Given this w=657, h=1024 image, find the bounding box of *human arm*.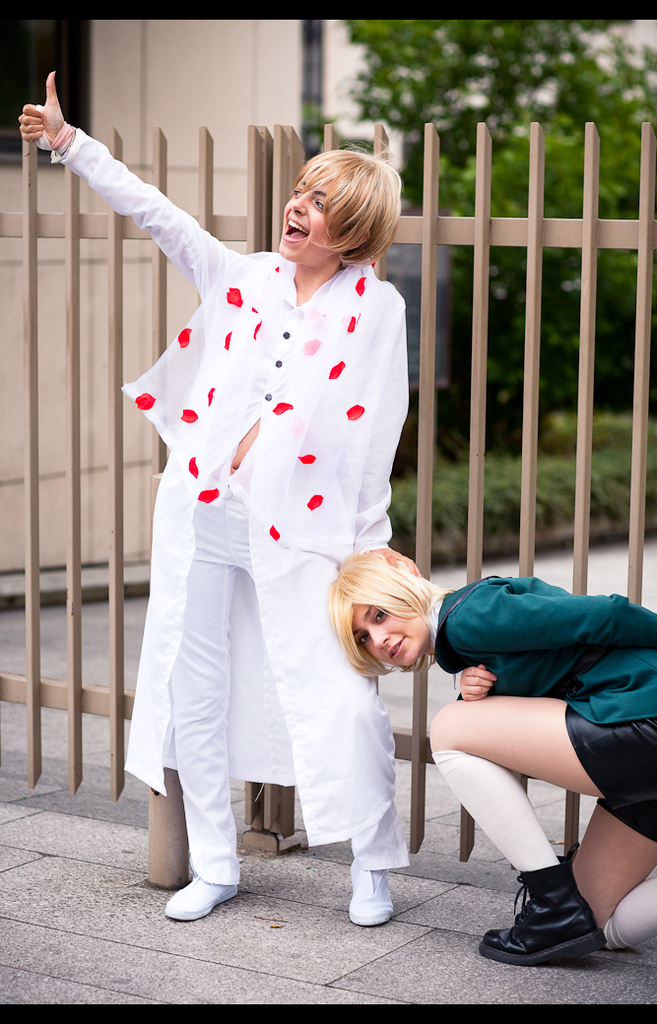
442,583,656,665.
